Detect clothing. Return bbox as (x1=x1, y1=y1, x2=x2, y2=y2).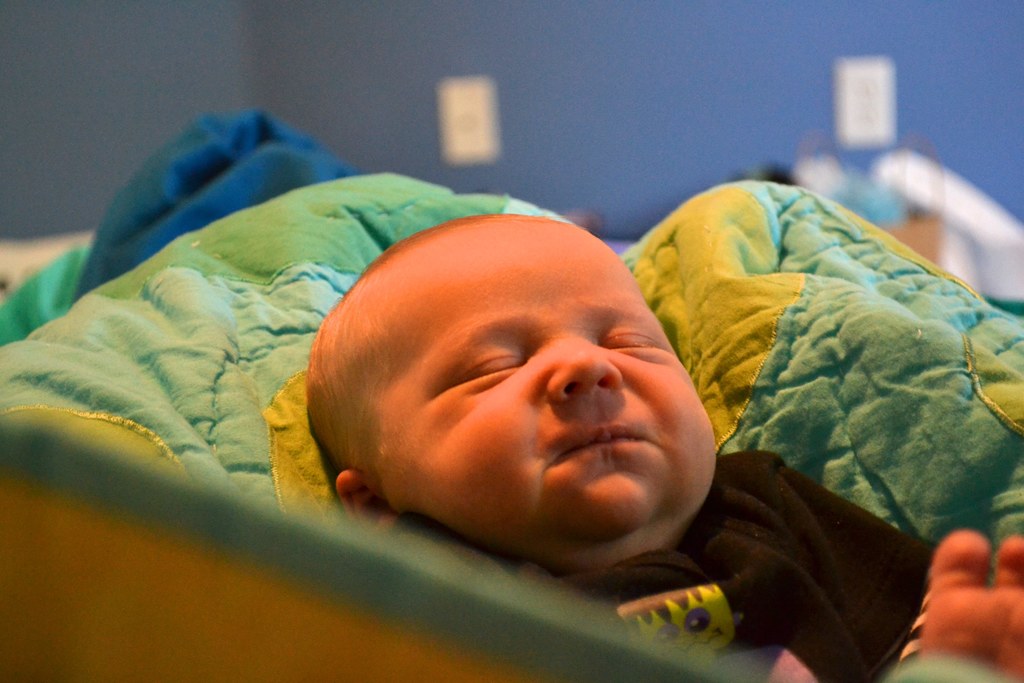
(x1=394, y1=448, x2=936, y2=682).
